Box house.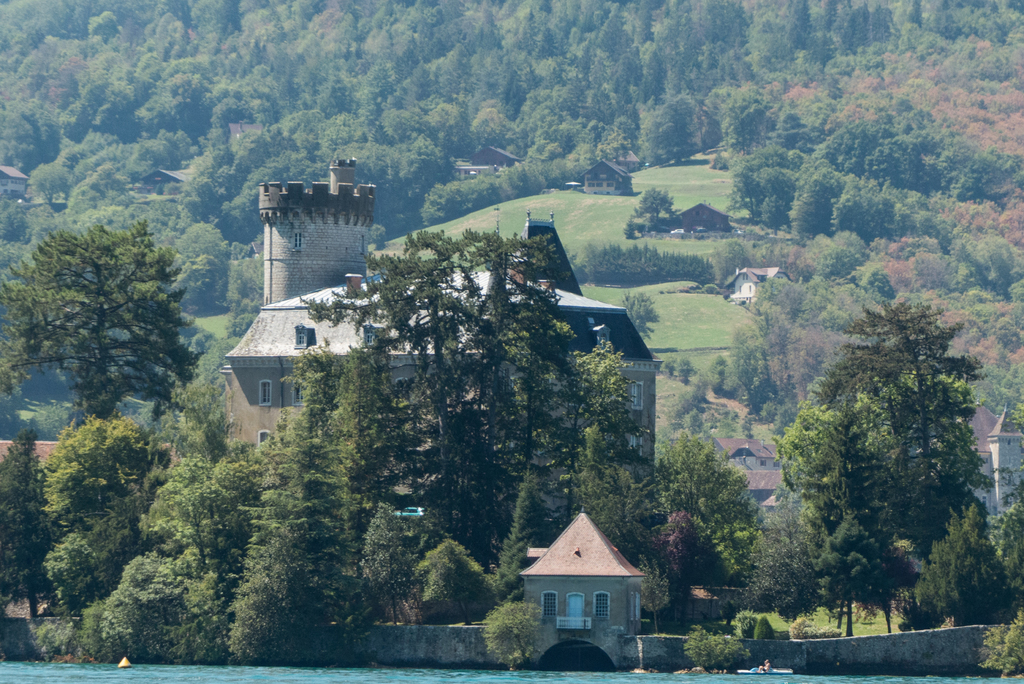
l=675, t=200, r=737, b=235.
